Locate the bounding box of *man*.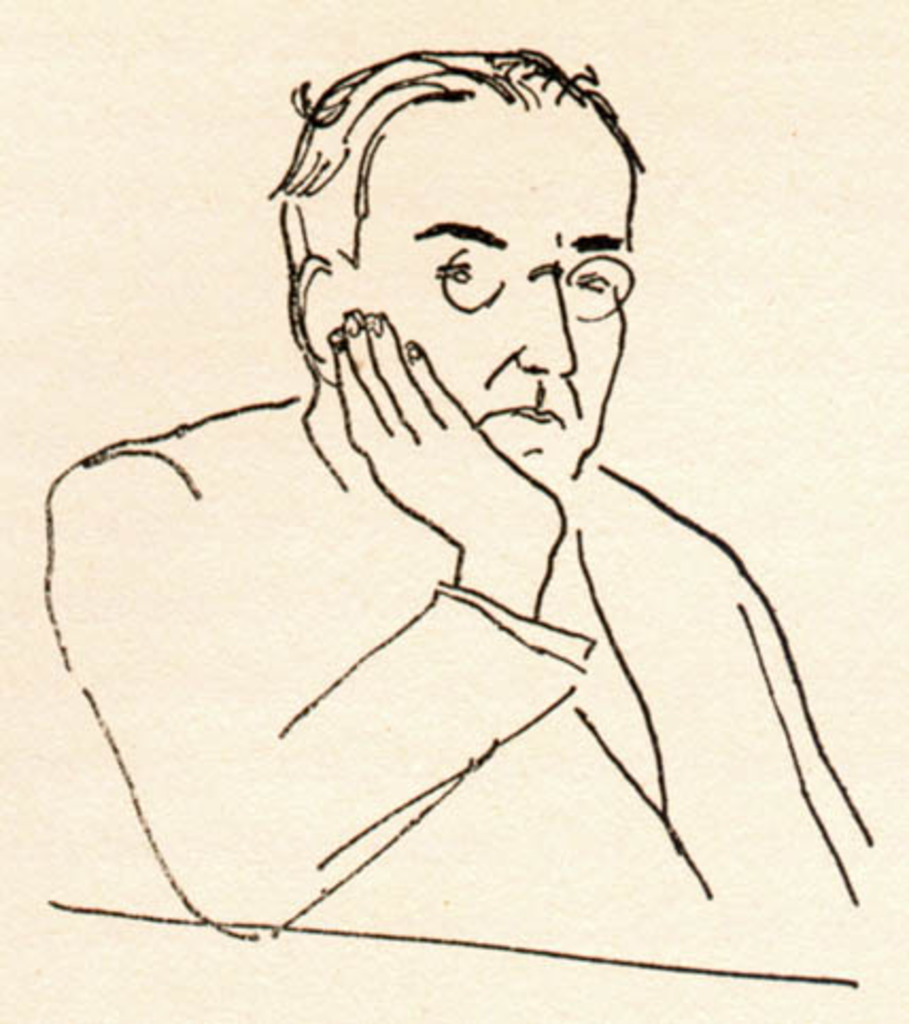
Bounding box: BBox(62, 70, 871, 967).
